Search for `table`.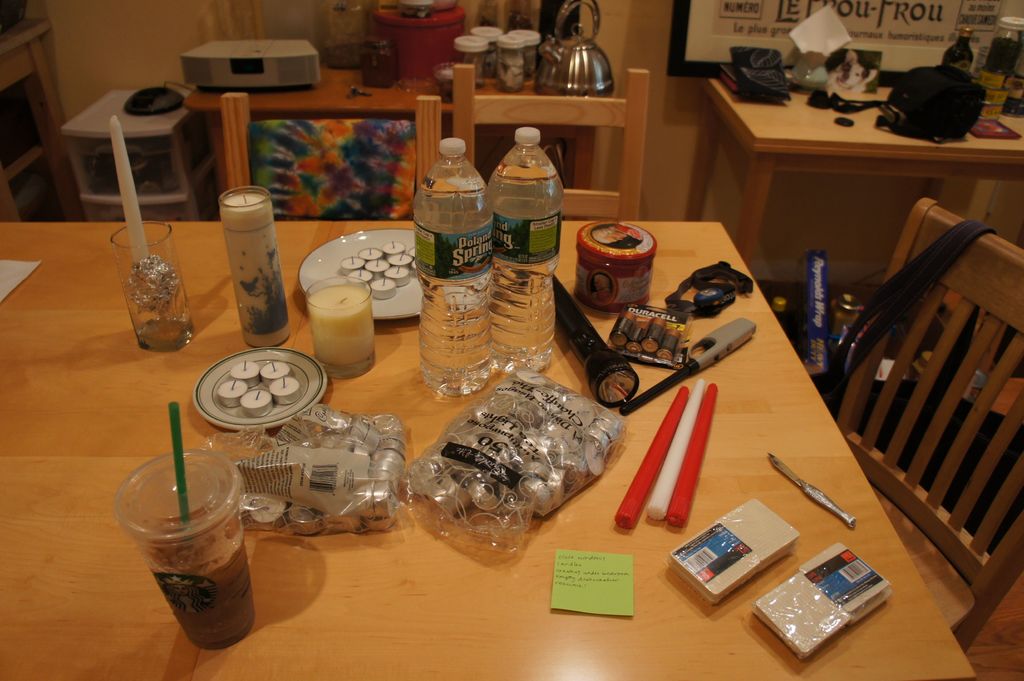
Found at 0, 223, 972, 680.
